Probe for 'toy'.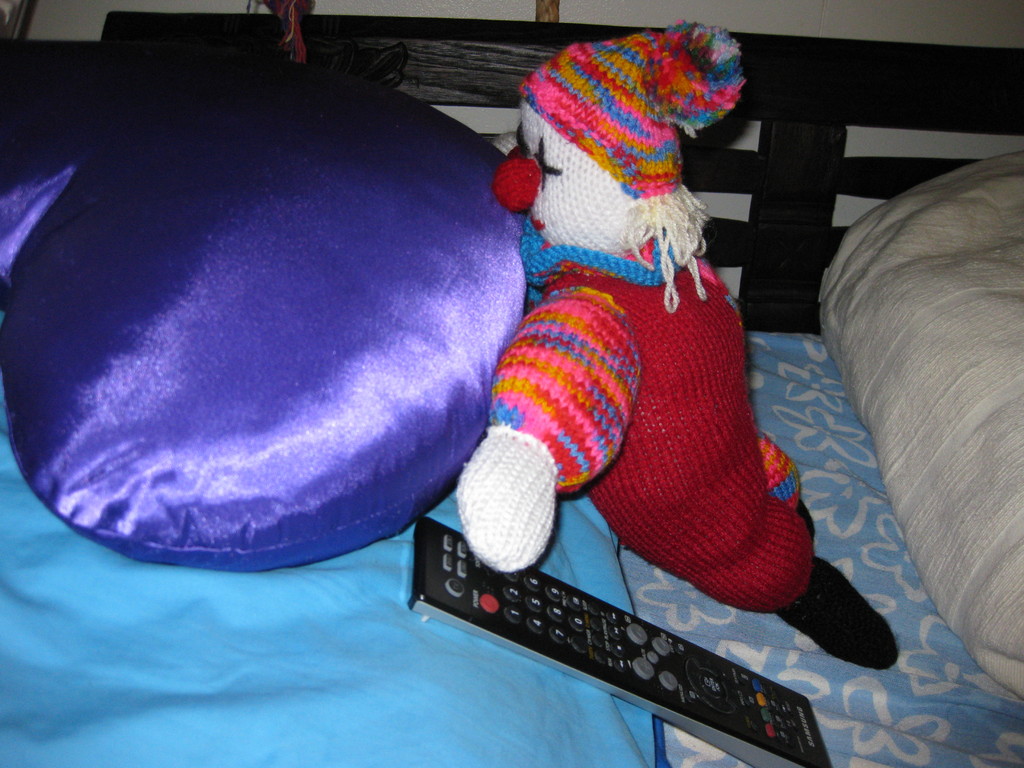
Probe result: [461, 48, 813, 710].
